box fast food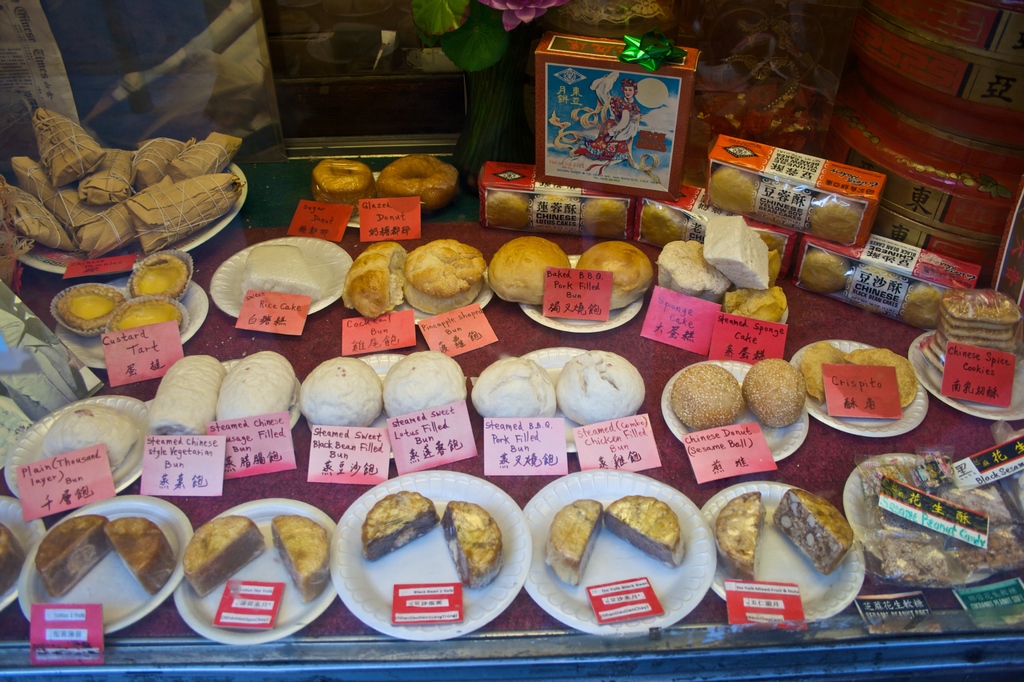
<box>654,240,728,299</box>
